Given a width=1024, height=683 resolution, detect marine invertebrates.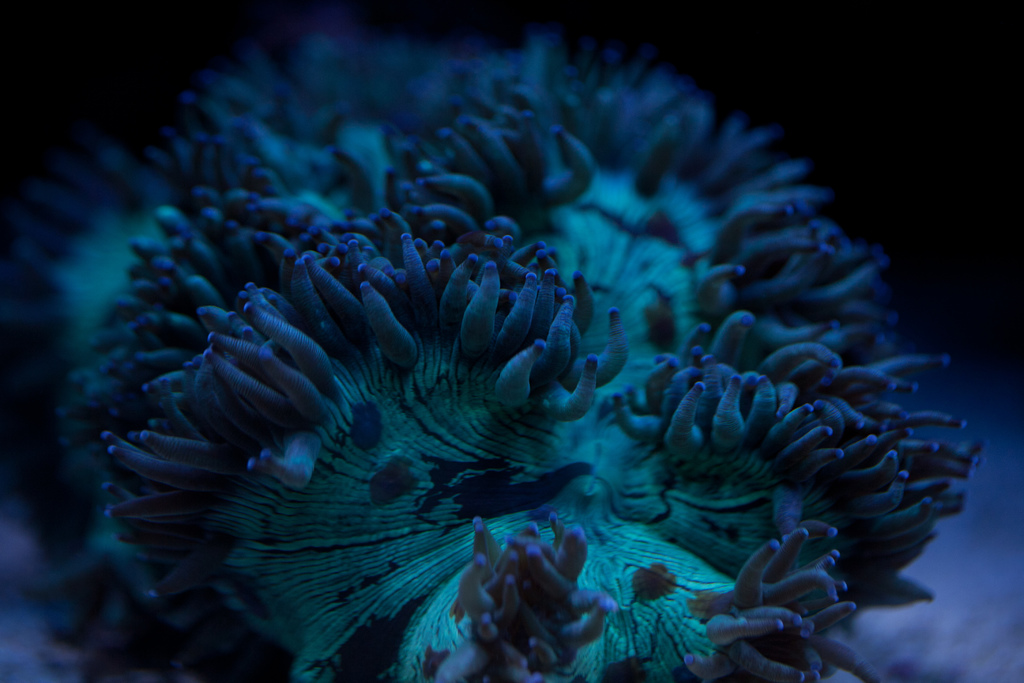
x1=394, y1=22, x2=972, y2=602.
